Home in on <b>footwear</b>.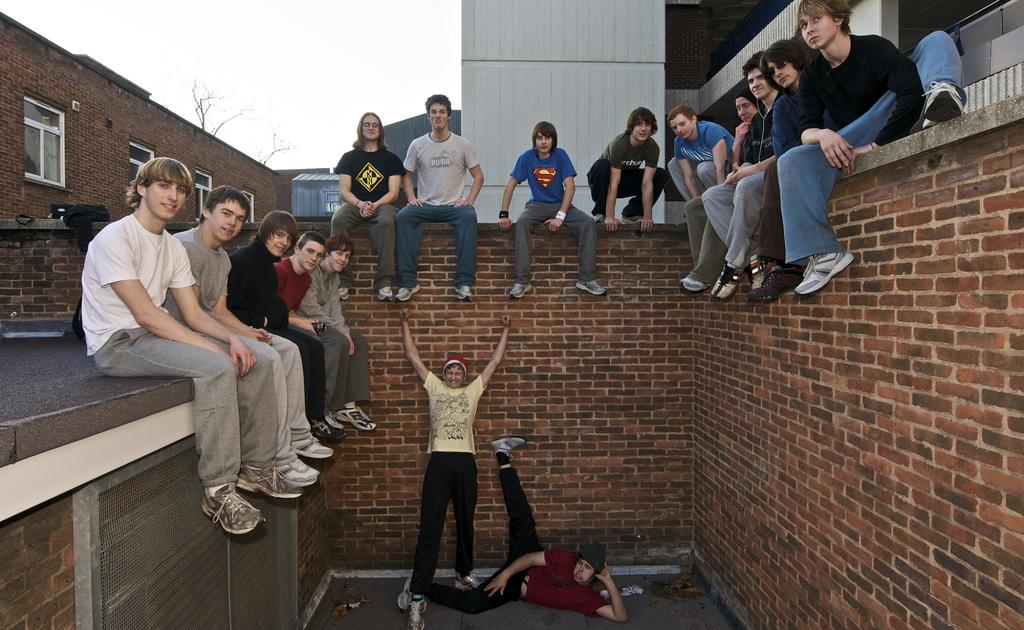
Homed in at 321 414 340 430.
